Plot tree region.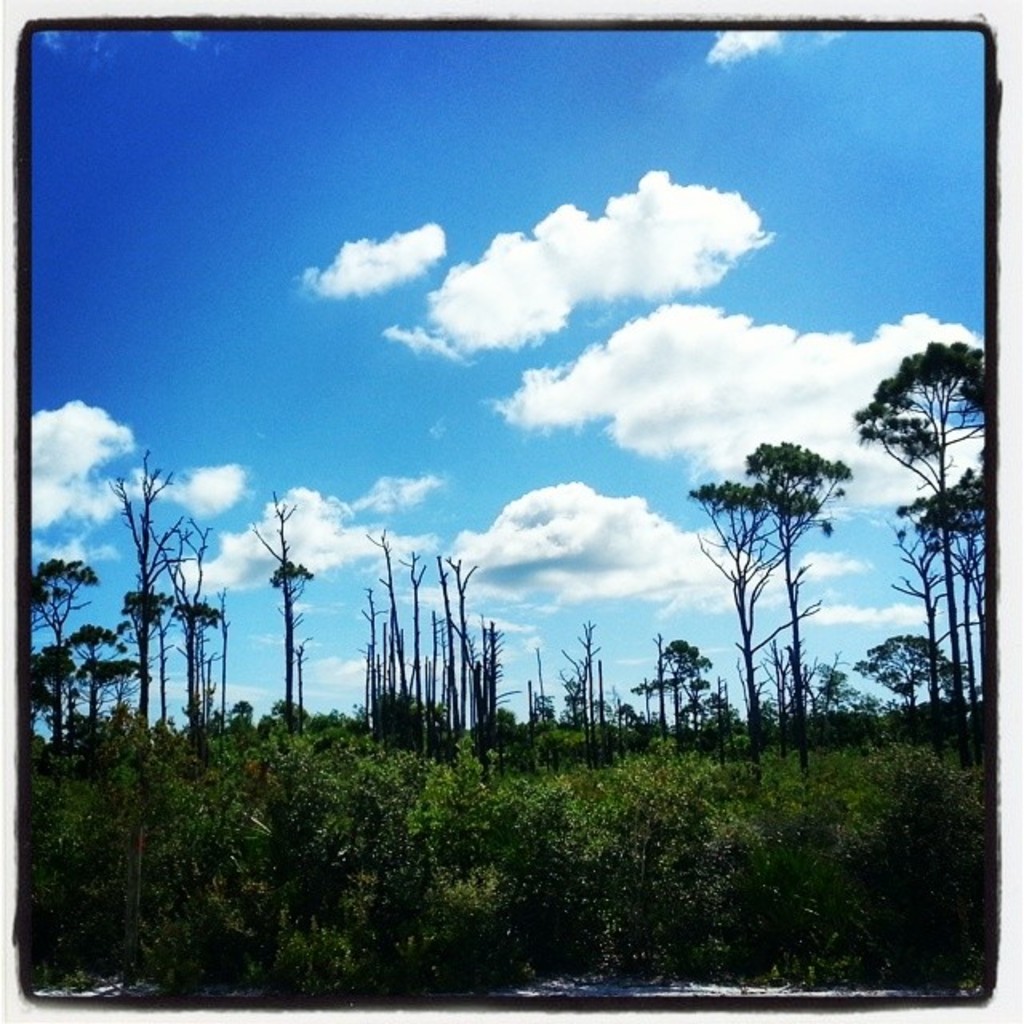
Plotted at <region>866, 626, 989, 722</region>.
